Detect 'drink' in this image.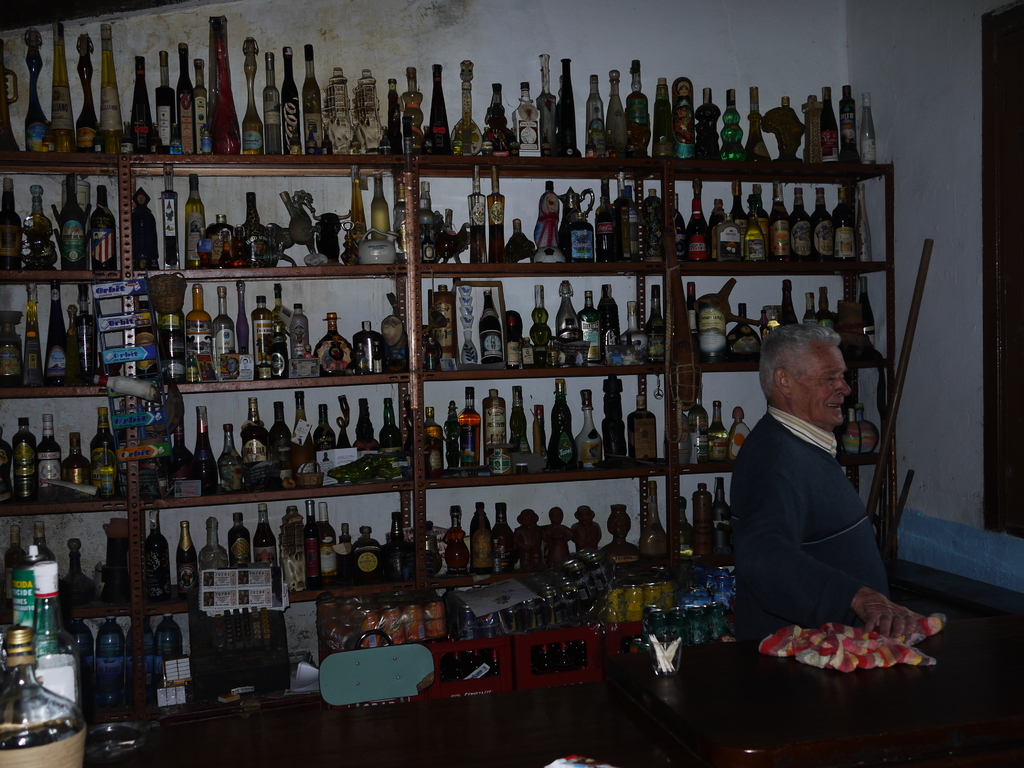
Detection: (486, 164, 503, 262).
